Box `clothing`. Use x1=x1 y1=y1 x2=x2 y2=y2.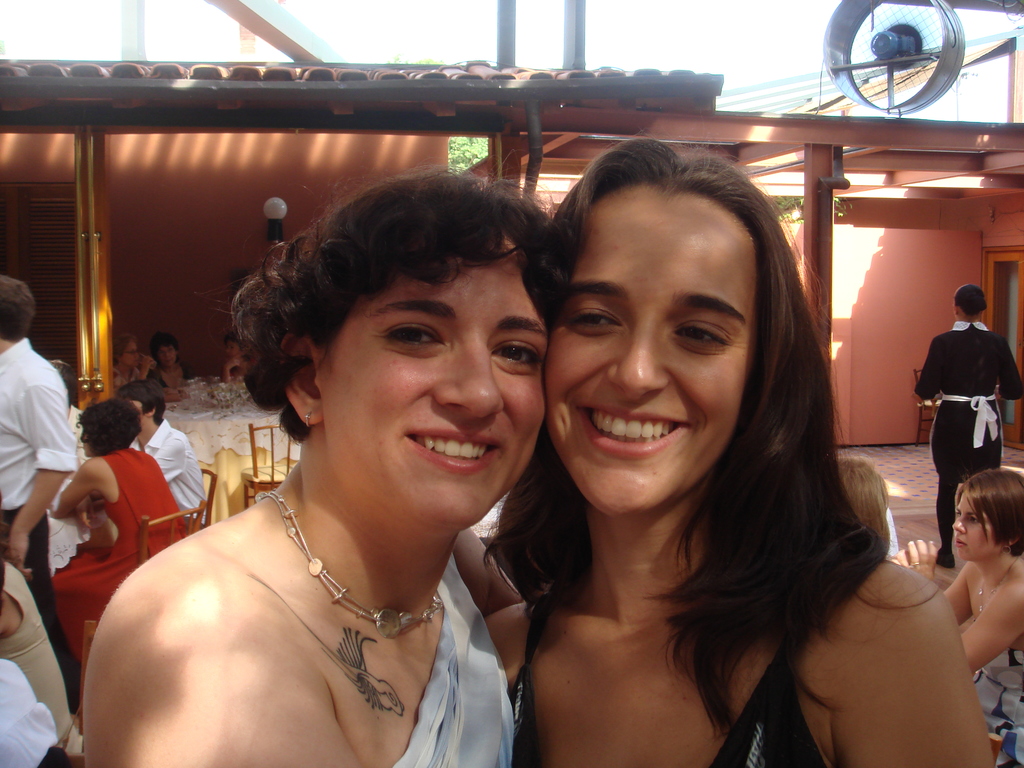
x1=0 y1=658 x2=68 y2=767.
